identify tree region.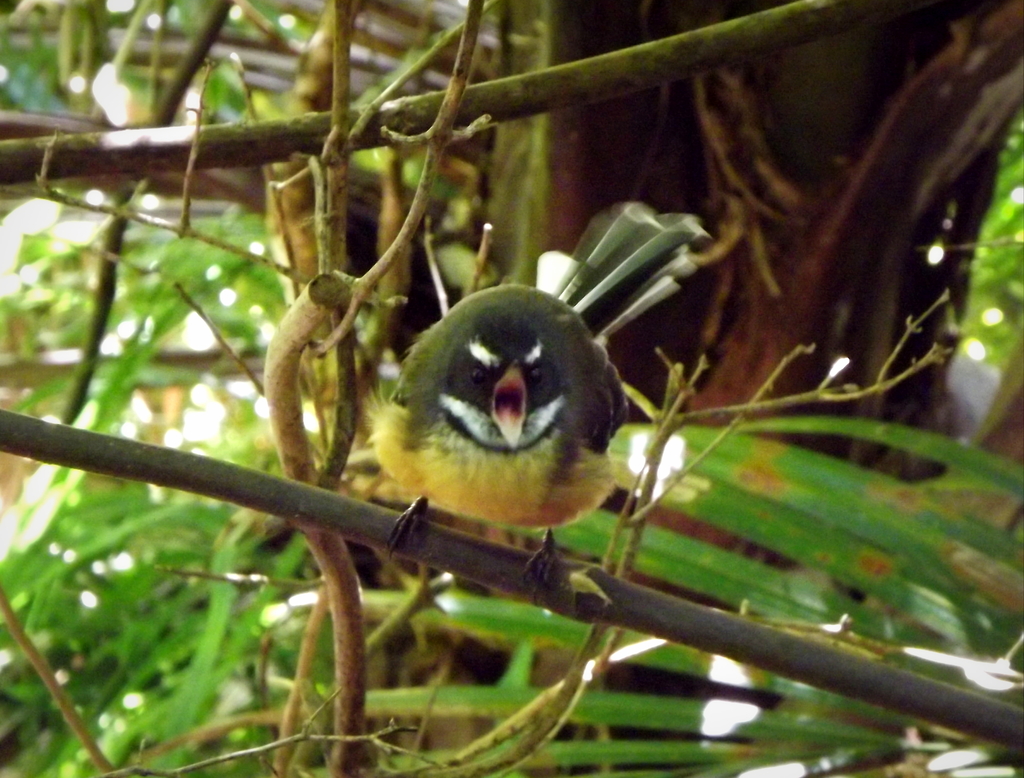
Region: crop(0, 0, 1023, 777).
